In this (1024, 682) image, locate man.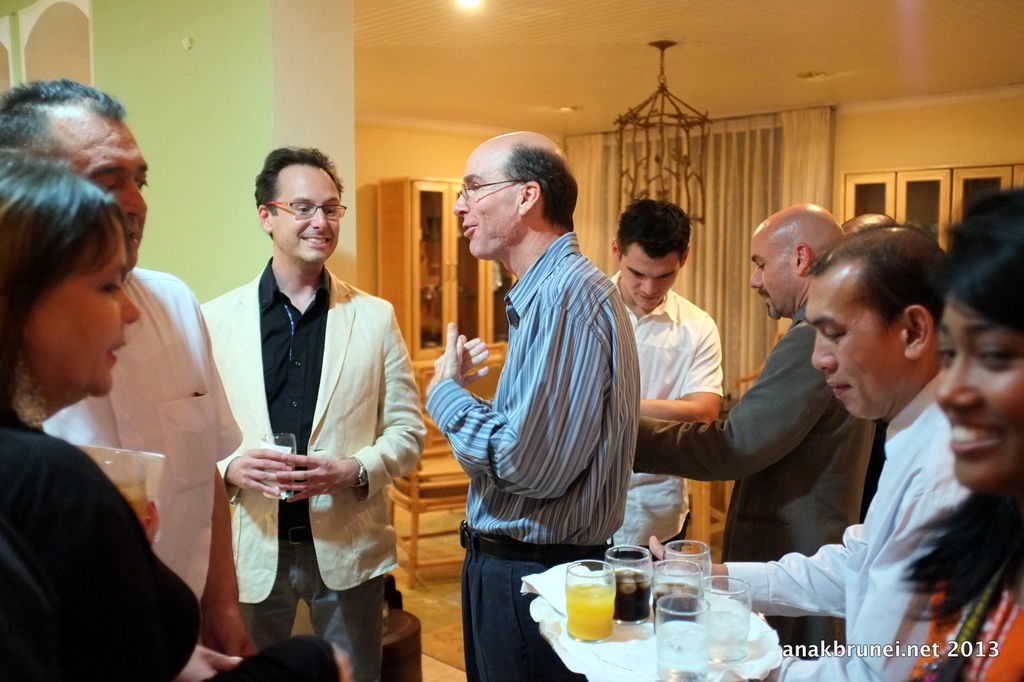
Bounding box: bbox=[422, 129, 637, 681].
